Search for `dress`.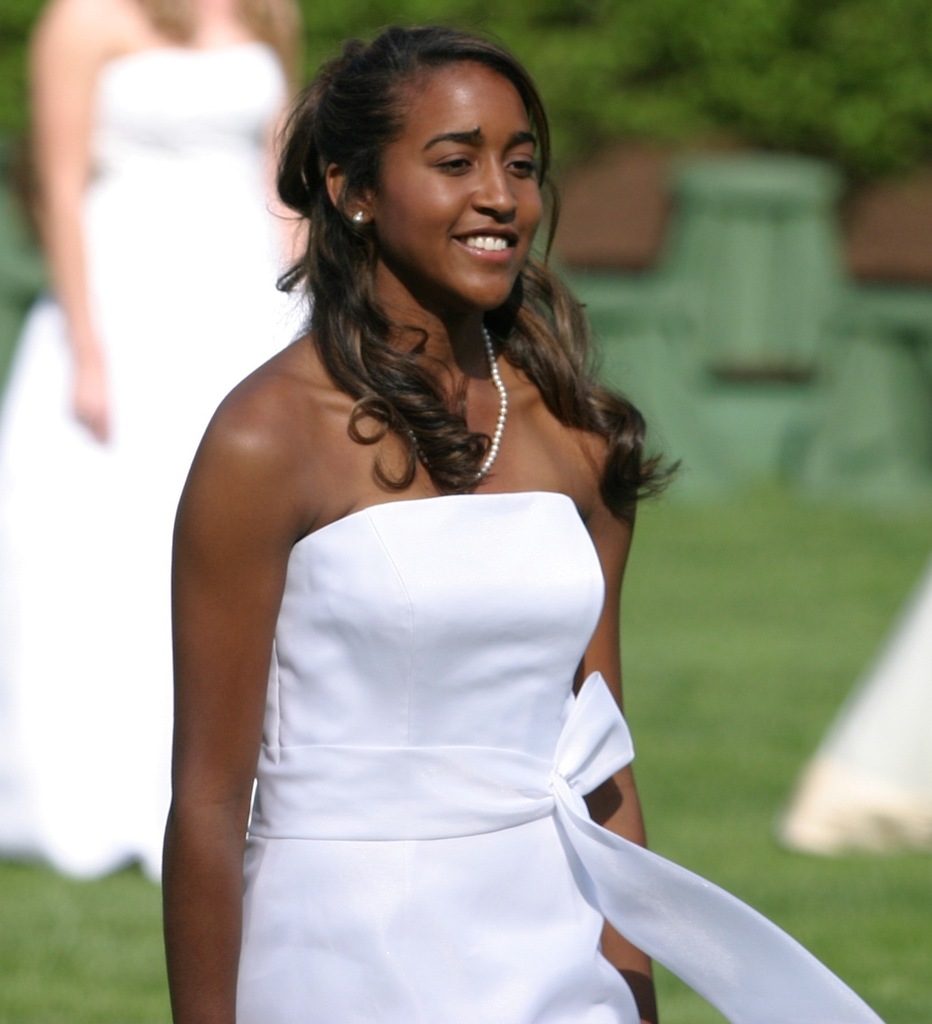
Found at [x1=233, y1=495, x2=883, y2=1023].
